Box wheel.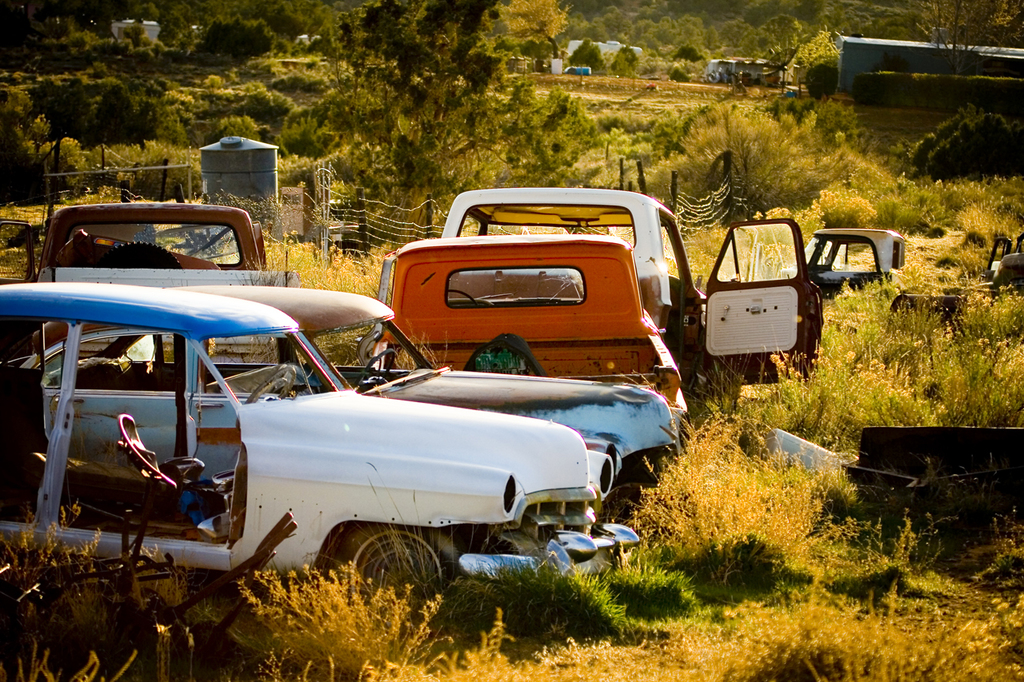
<box>446,289,476,306</box>.
